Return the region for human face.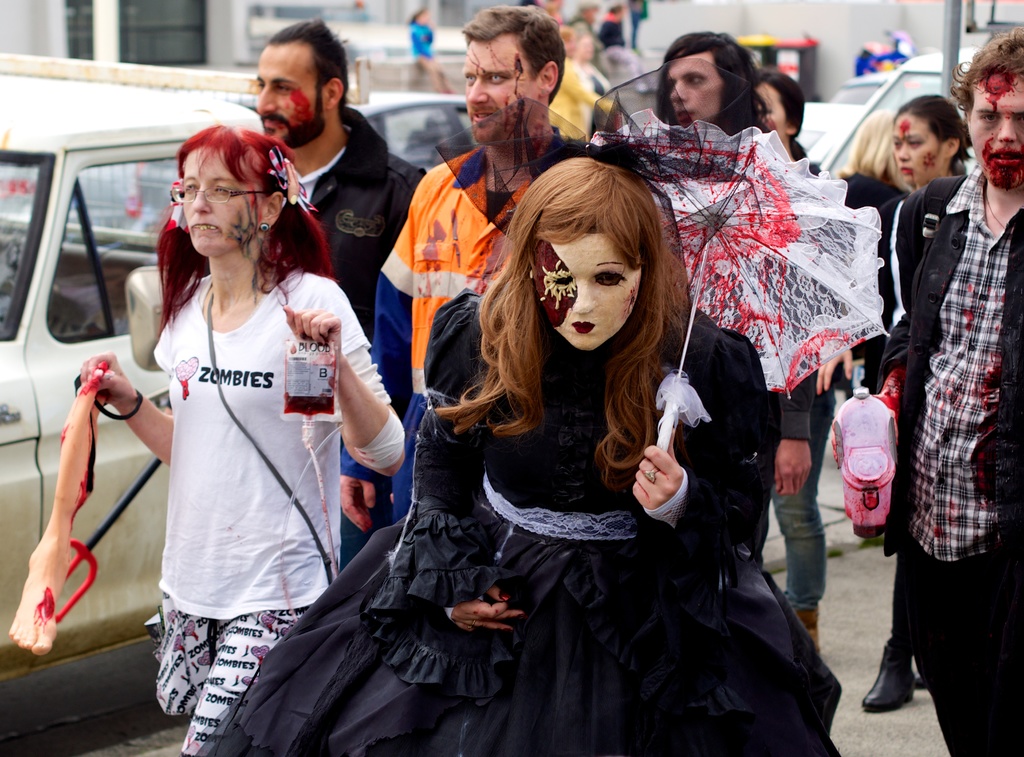
x1=755, y1=78, x2=789, y2=146.
